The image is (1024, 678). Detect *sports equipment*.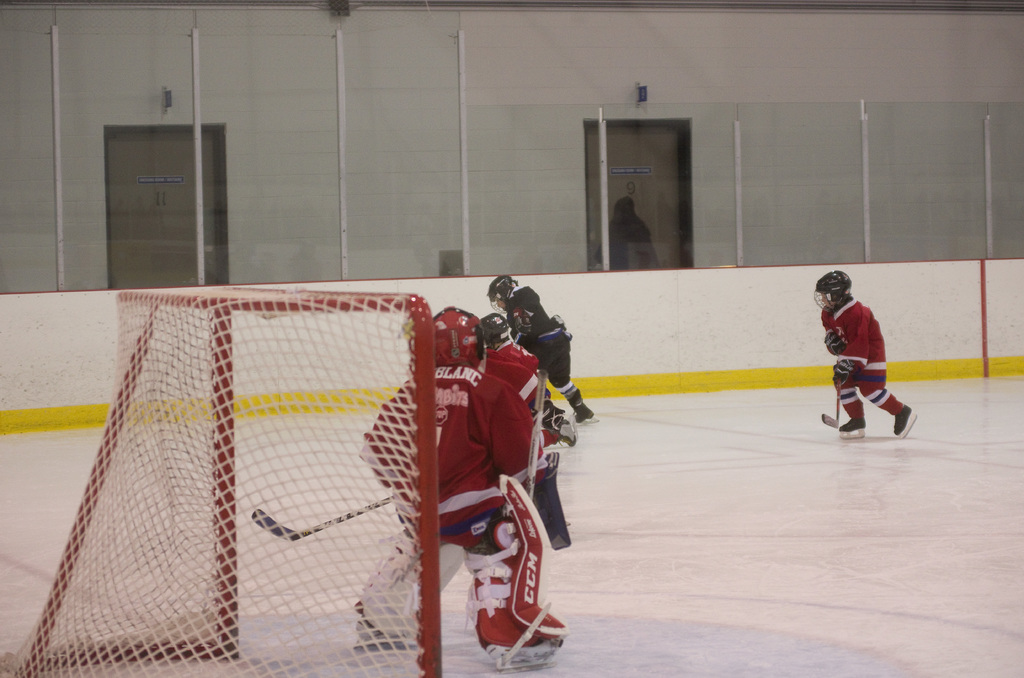
Detection: bbox(815, 268, 851, 315).
